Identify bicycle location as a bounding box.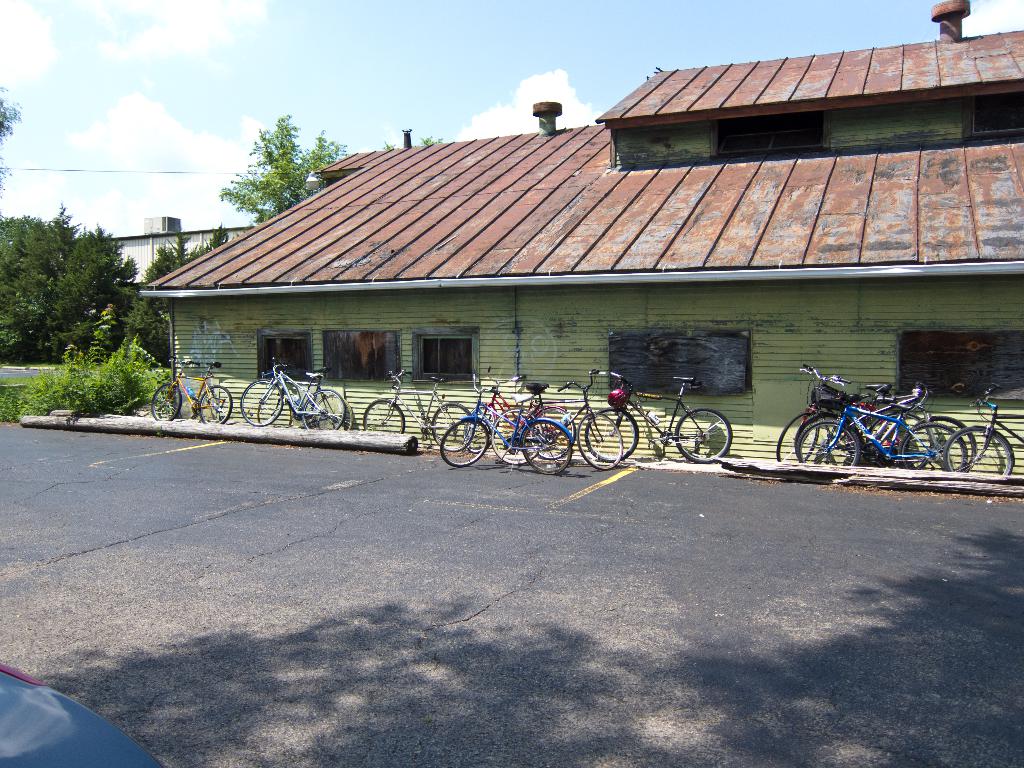
rect(363, 362, 483, 457).
